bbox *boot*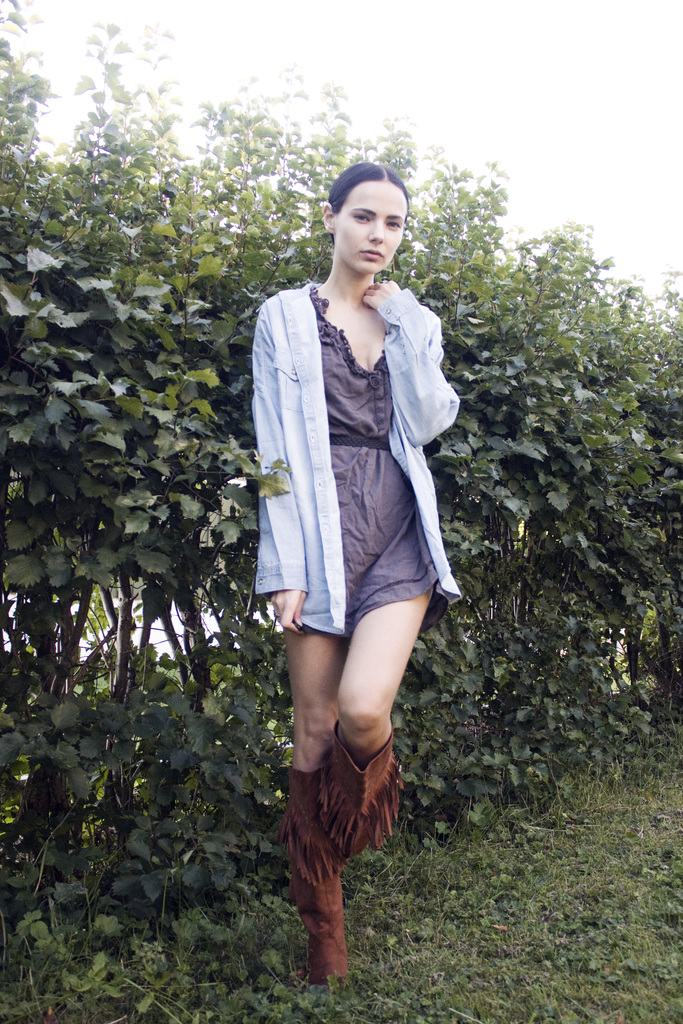
<region>279, 766, 347, 986</region>
